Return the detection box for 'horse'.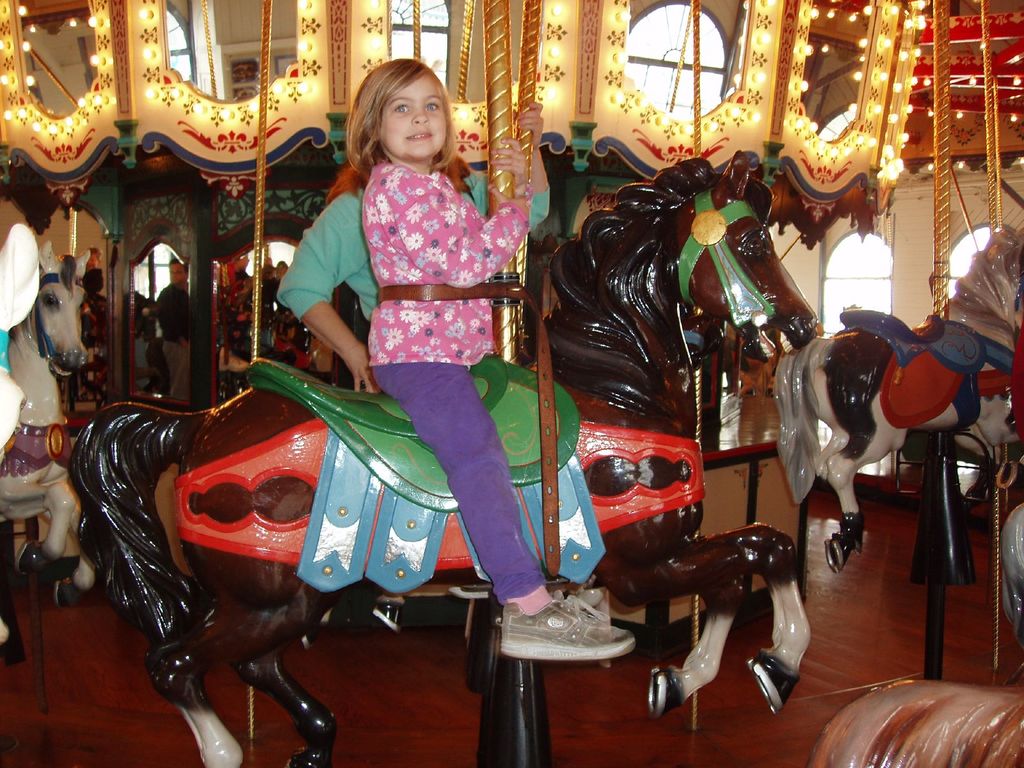
box=[0, 219, 42, 667].
